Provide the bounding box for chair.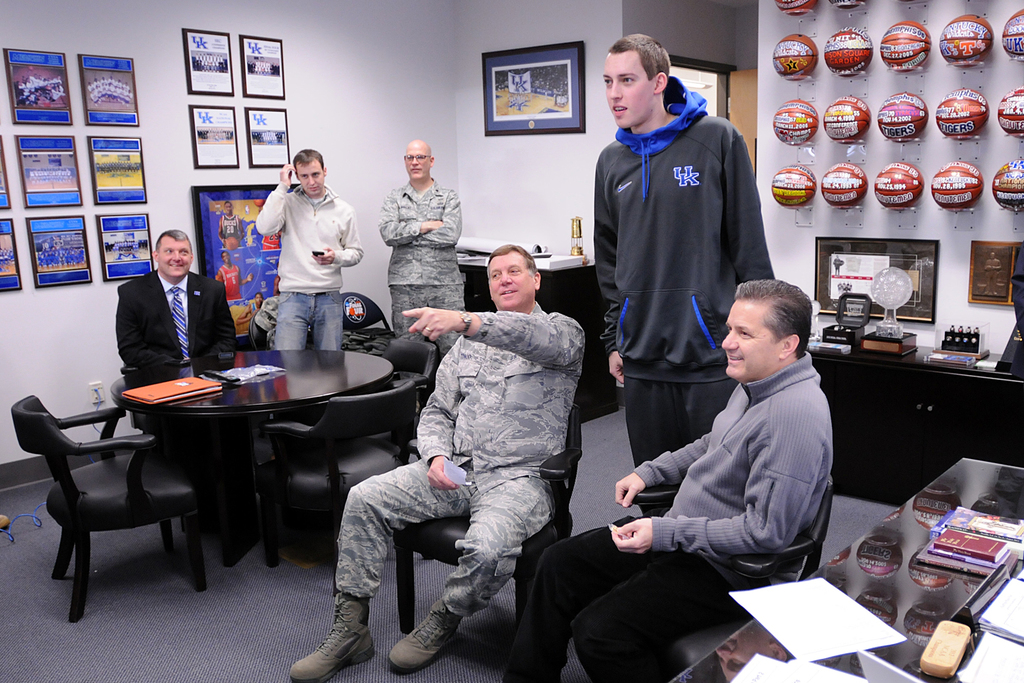
385/403/587/662.
